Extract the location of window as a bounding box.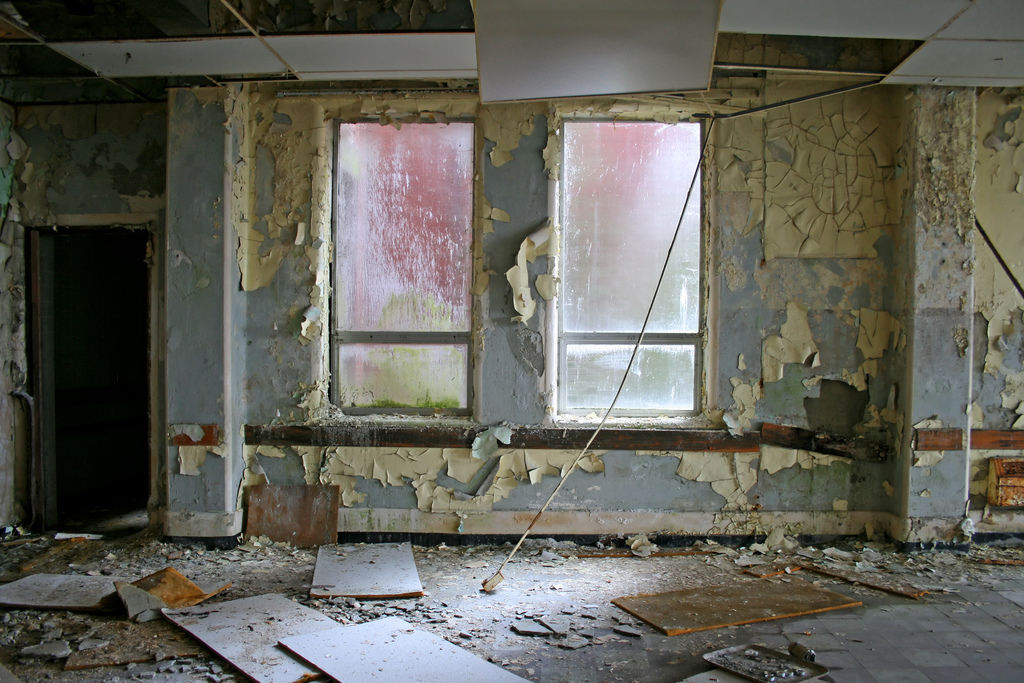
region(285, 69, 755, 472).
